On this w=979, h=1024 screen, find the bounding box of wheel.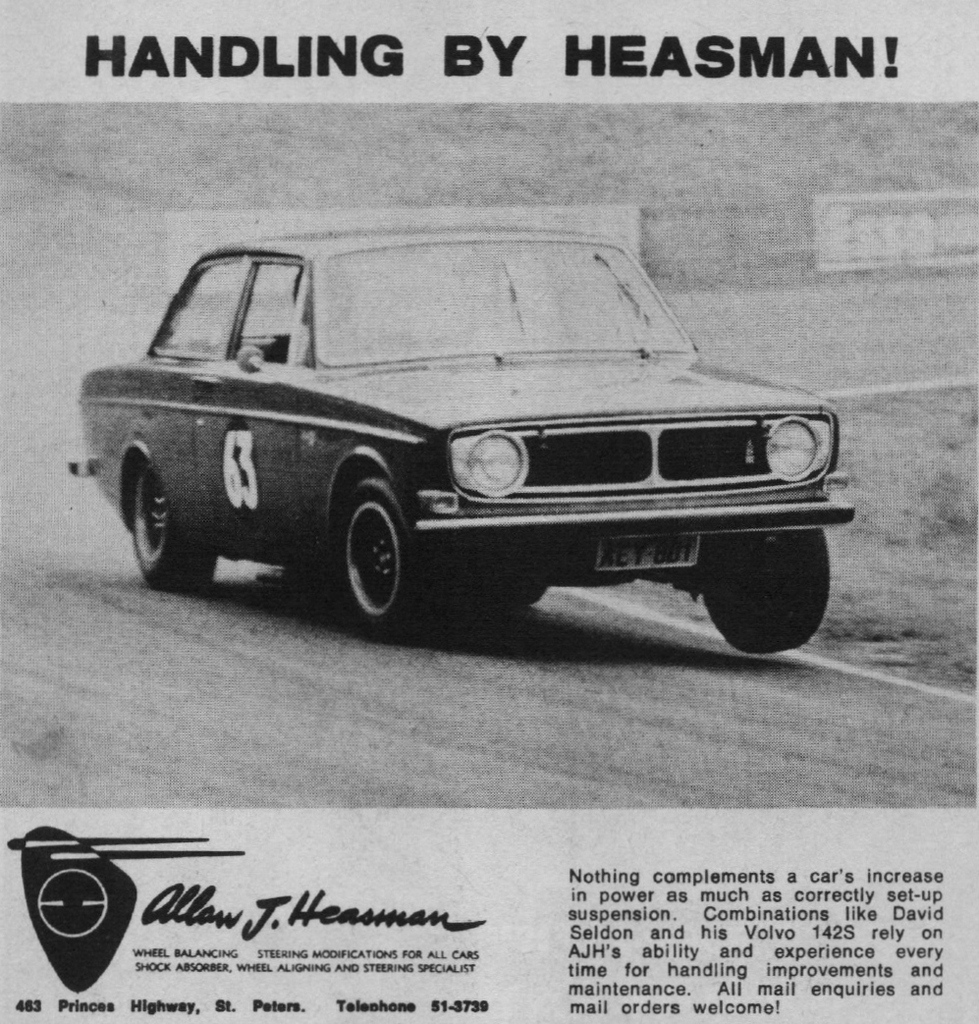
Bounding box: (316, 458, 414, 616).
